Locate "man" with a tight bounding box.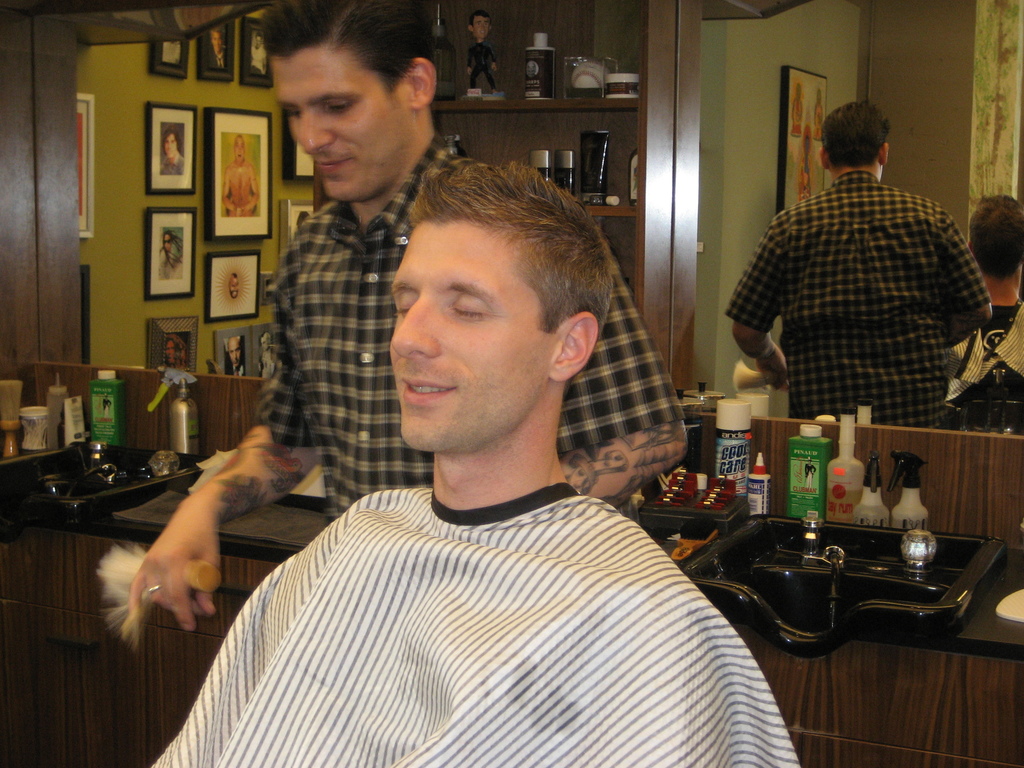
detection(721, 79, 970, 435).
